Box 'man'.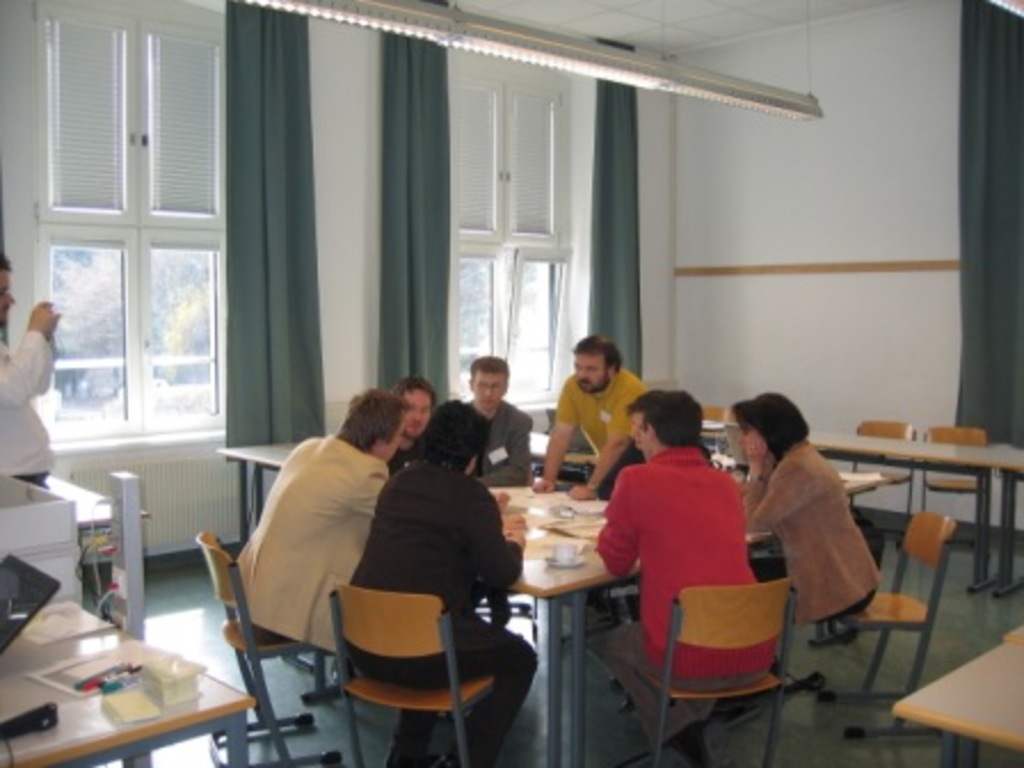
Rect(373, 373, 432, 503).
